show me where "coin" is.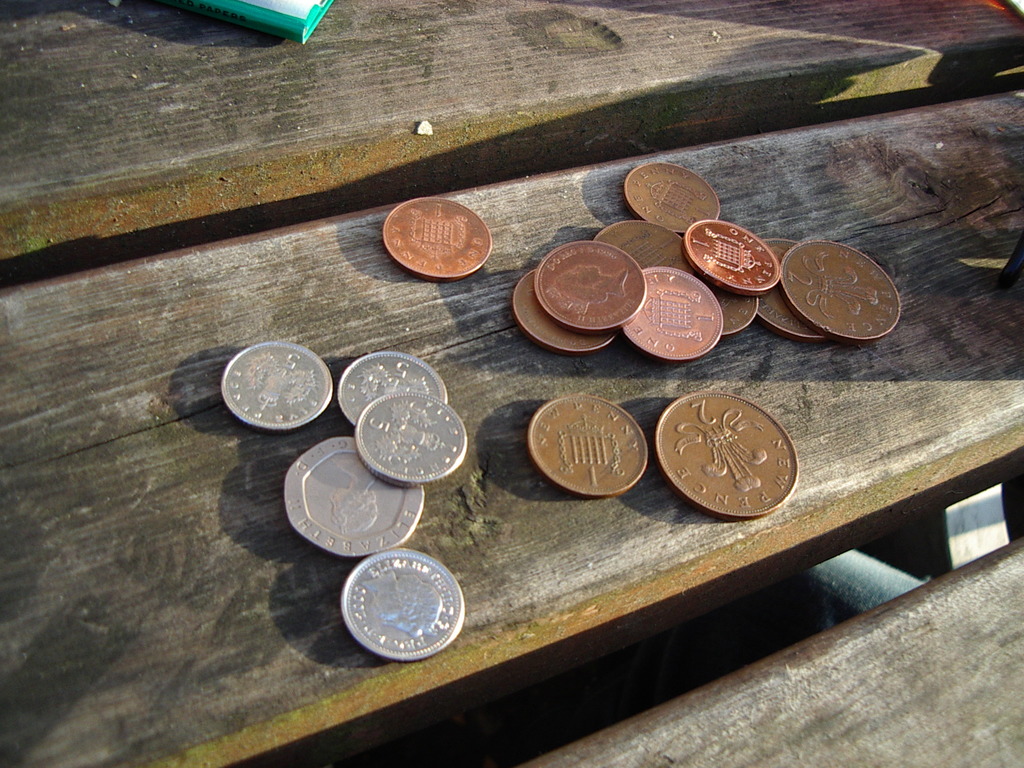
"coin" is at locate(337, 349, 447, 427).
